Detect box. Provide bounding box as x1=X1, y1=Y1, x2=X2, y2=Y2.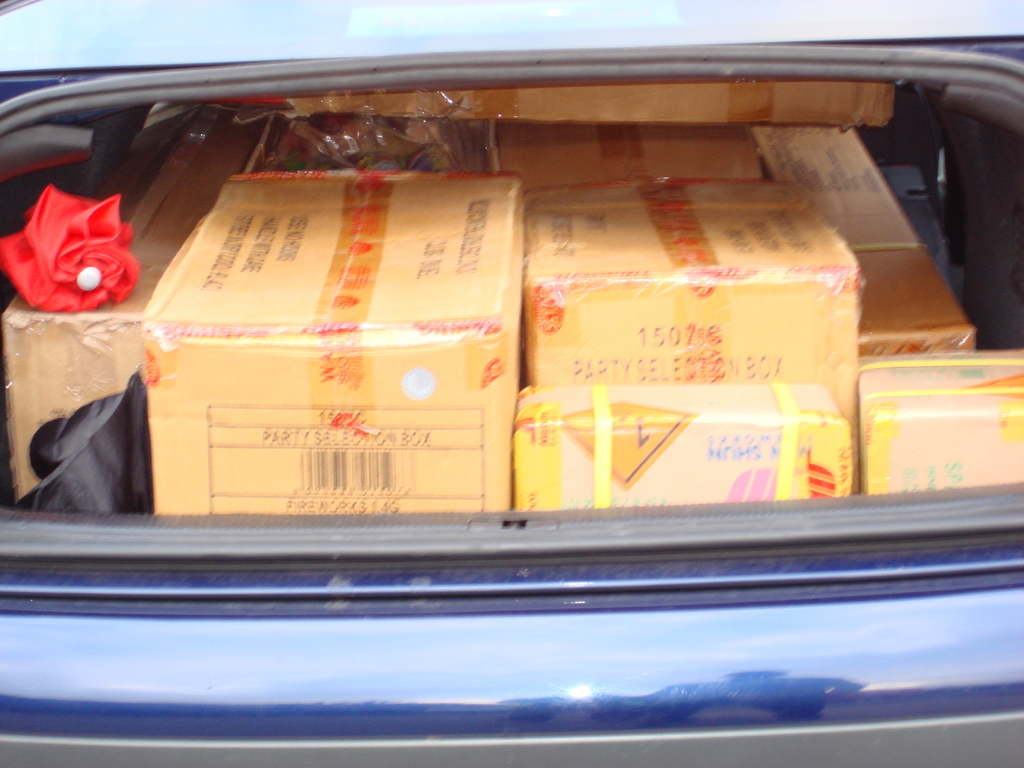
x1=865, y1=344, x2=1023, y2=491.
